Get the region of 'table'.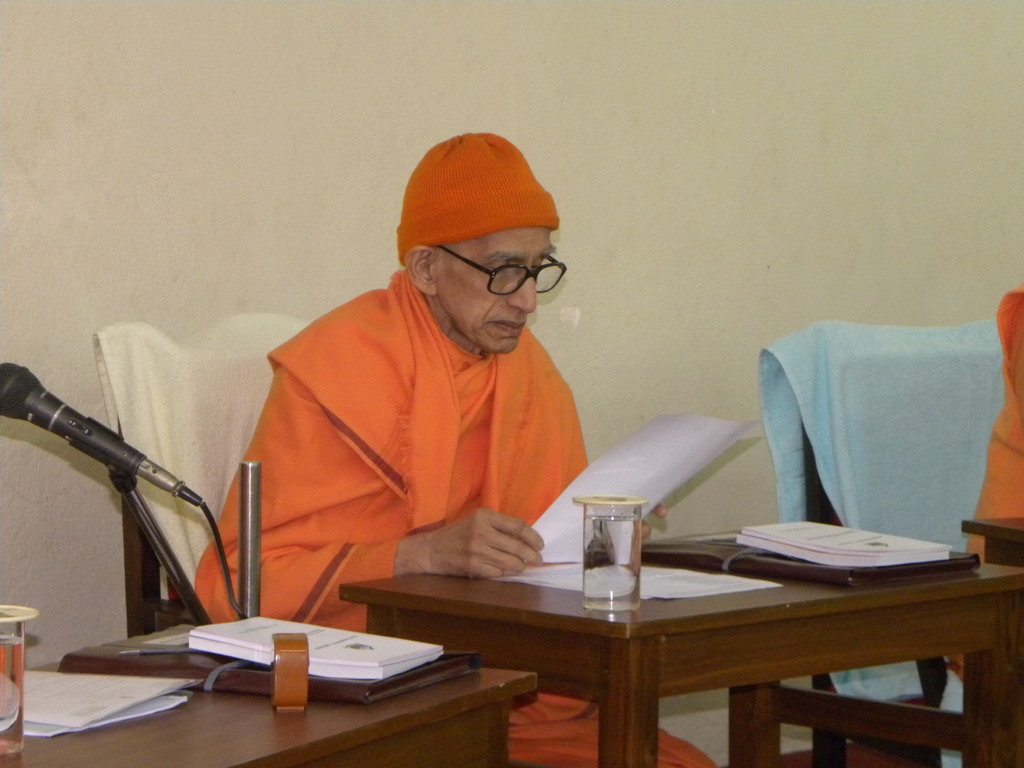
{"left": 387, "top": 534, "right": 898, "bottom": 753}.
